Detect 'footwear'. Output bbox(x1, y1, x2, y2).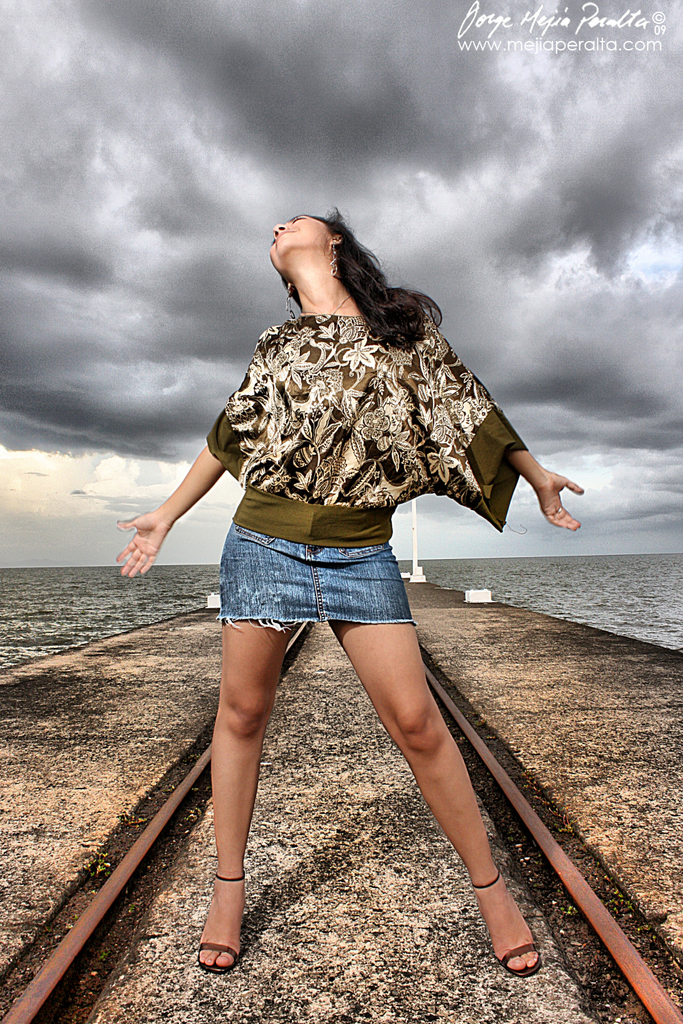
bbox(190, 871, 249, 971).
